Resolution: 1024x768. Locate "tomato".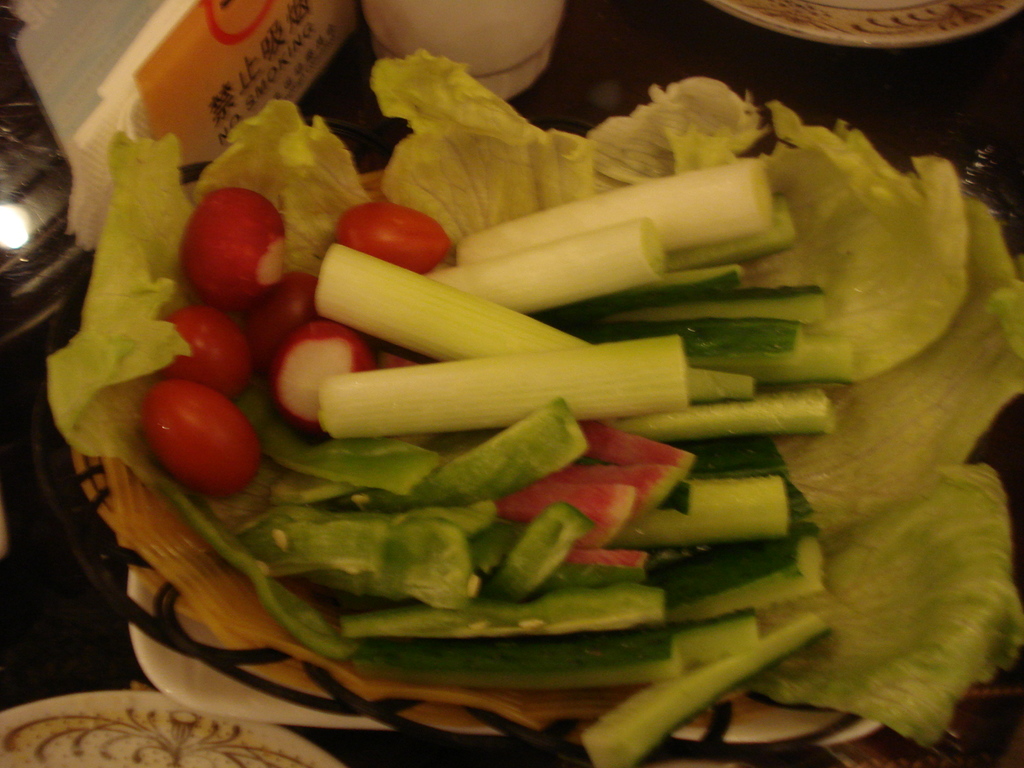
x1=227 y1=264 x2=323 y2=362.
